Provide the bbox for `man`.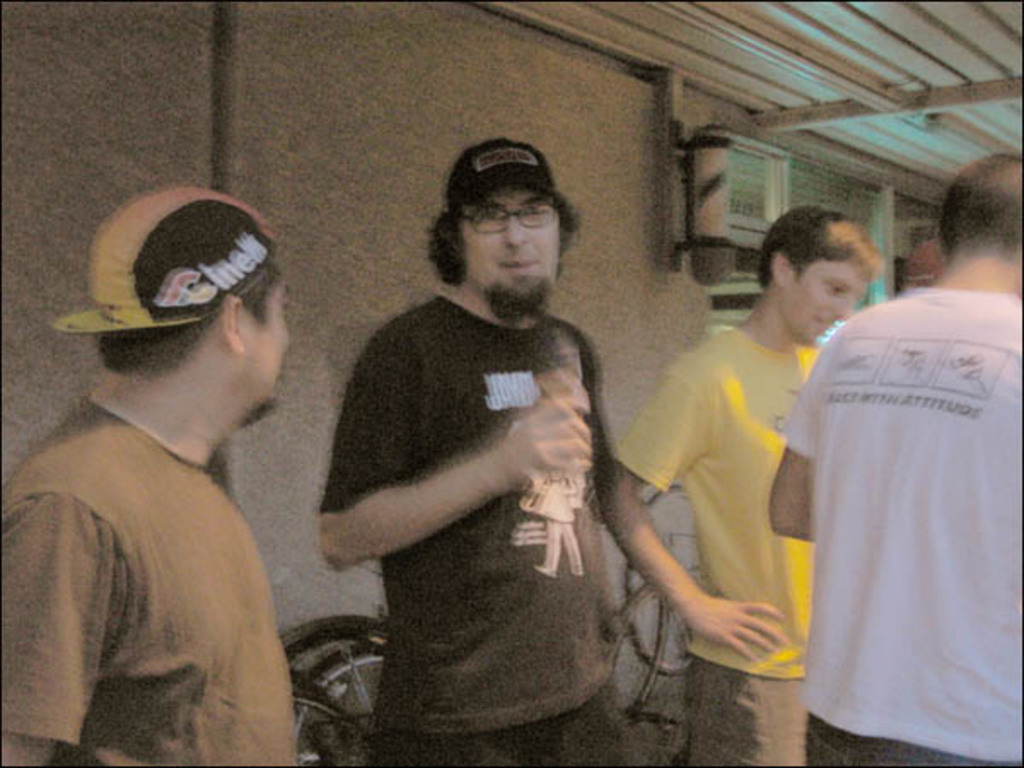
bbox=[0, 183, 294, 766].
